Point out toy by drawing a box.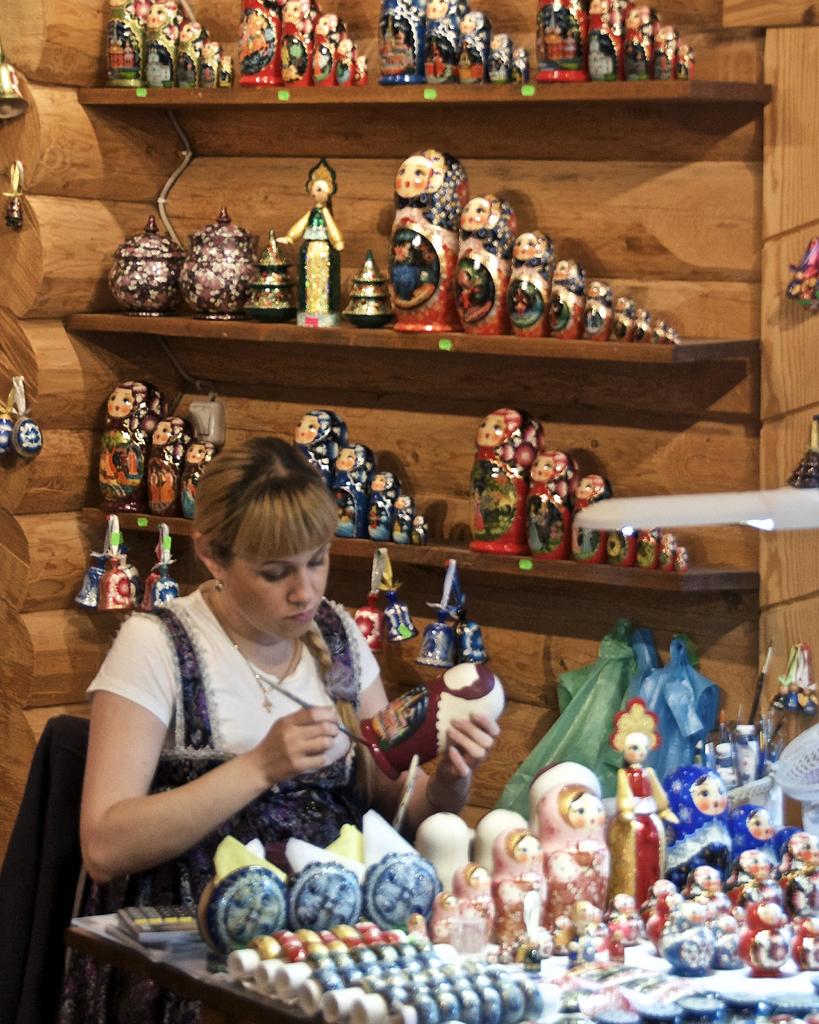
box(683, 860, 743, 909).
